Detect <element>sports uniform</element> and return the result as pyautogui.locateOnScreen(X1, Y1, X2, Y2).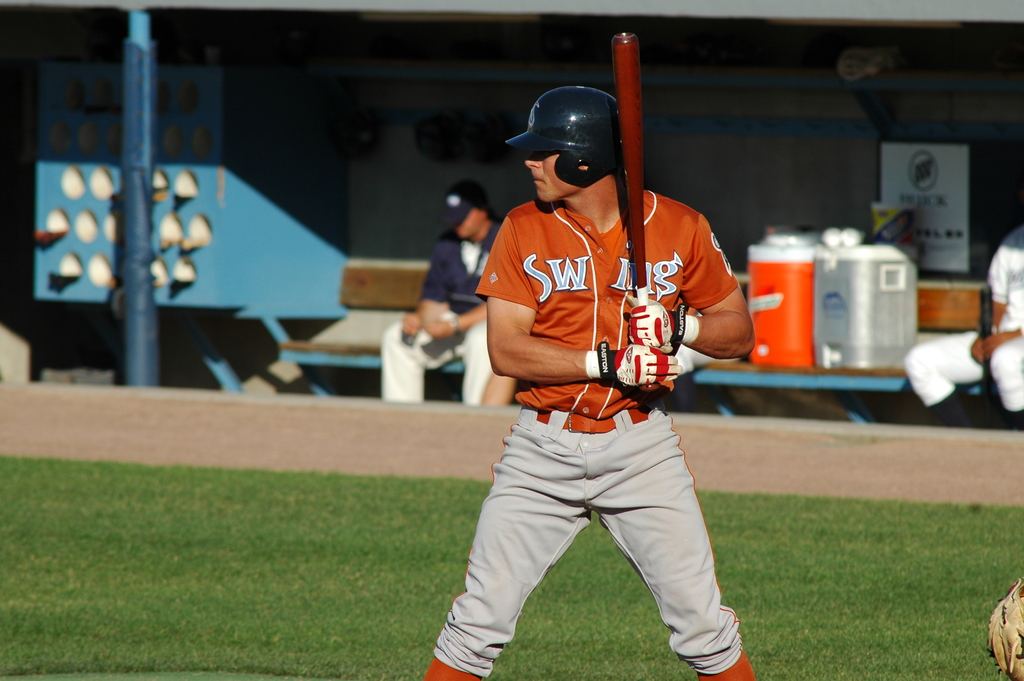
pyautogui.locateOnScreen(378, 201, 504, 414).
